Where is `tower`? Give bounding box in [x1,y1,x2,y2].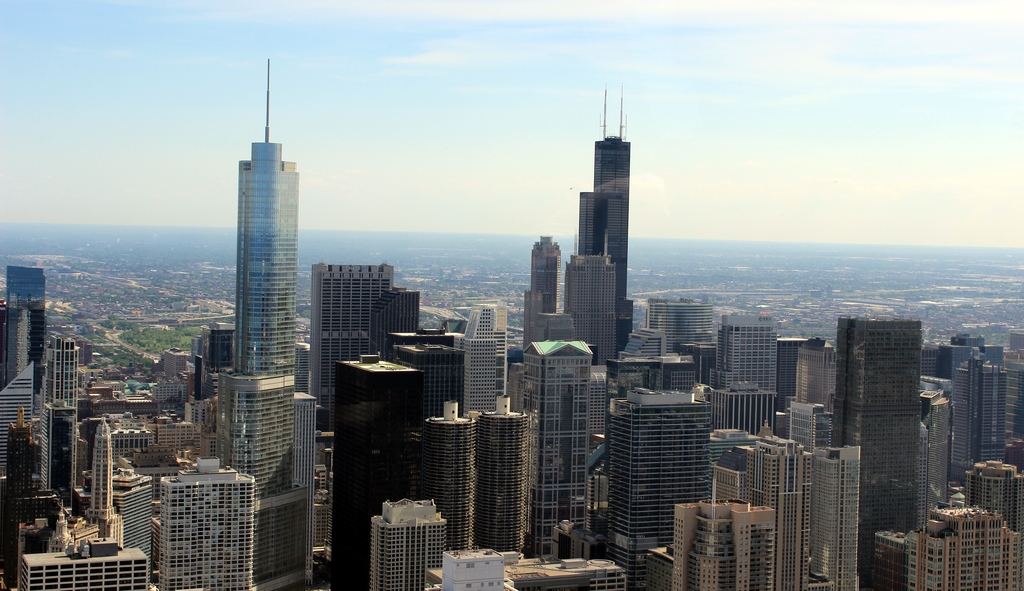
[467,306,502,412].
